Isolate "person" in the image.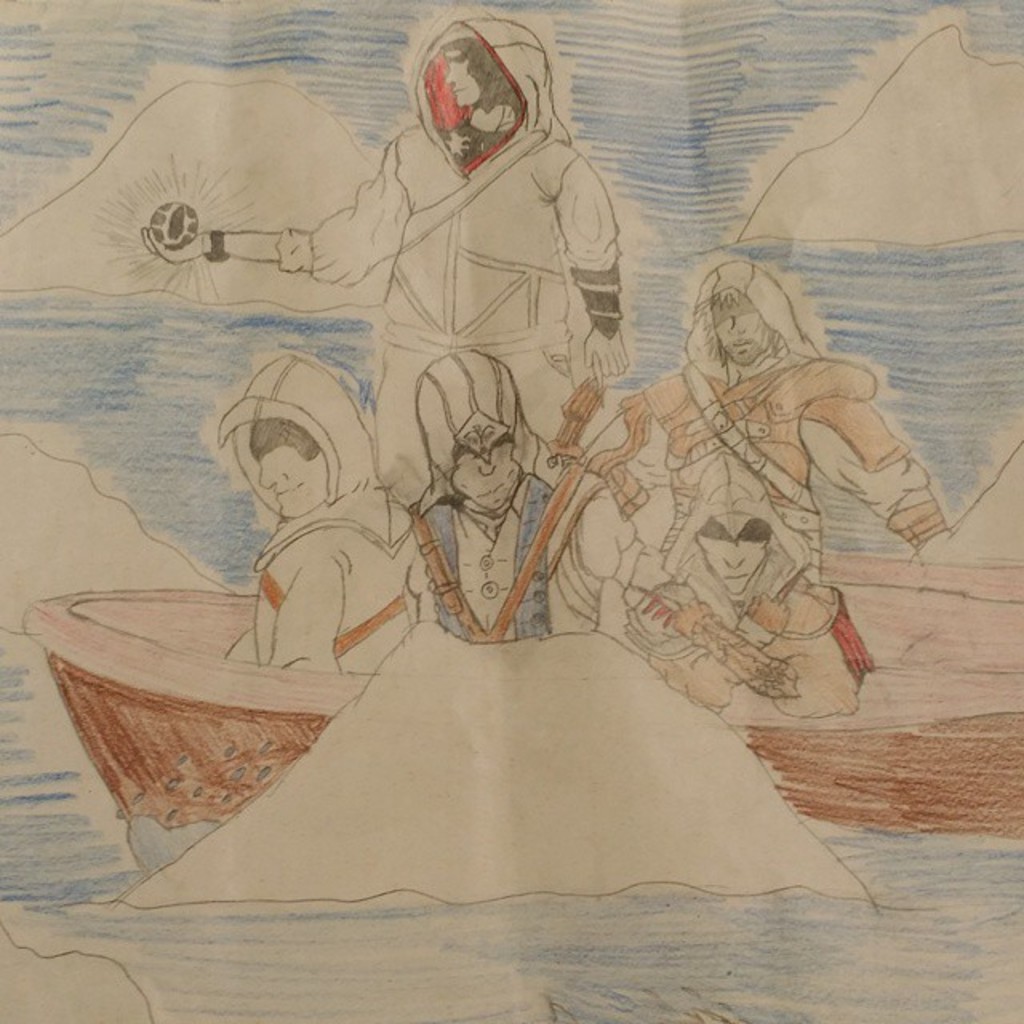
Isolated region: rect(230, 352, 398, 669).
